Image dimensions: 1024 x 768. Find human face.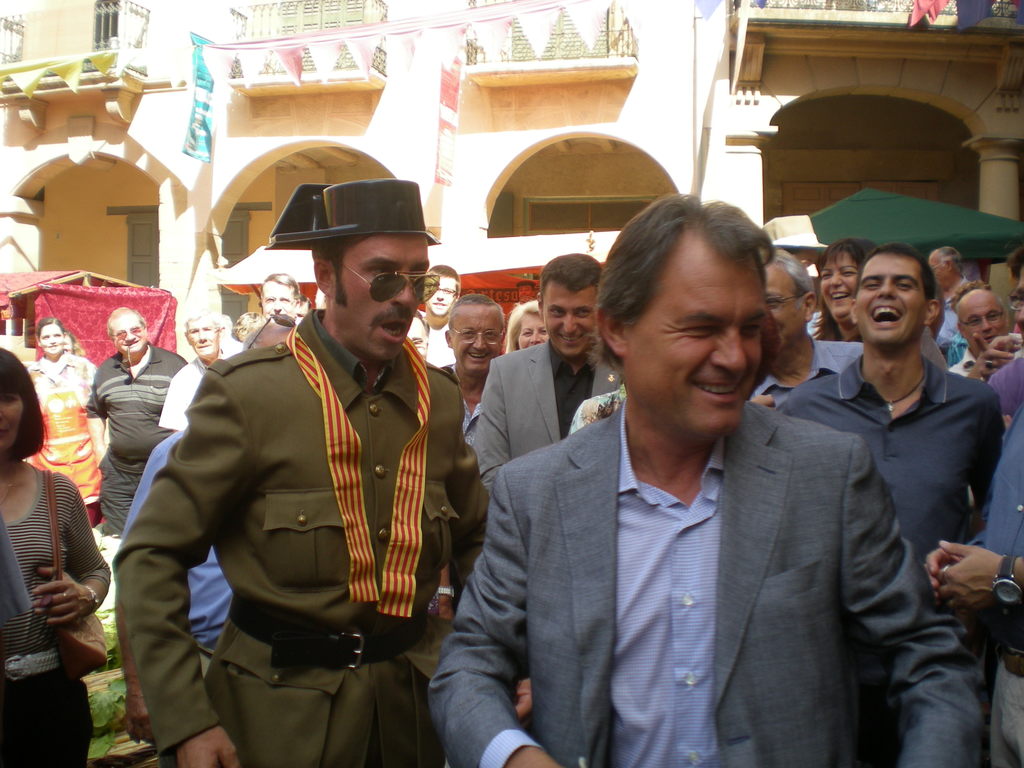
[left=427, top=278, right=459, bottom=319].
